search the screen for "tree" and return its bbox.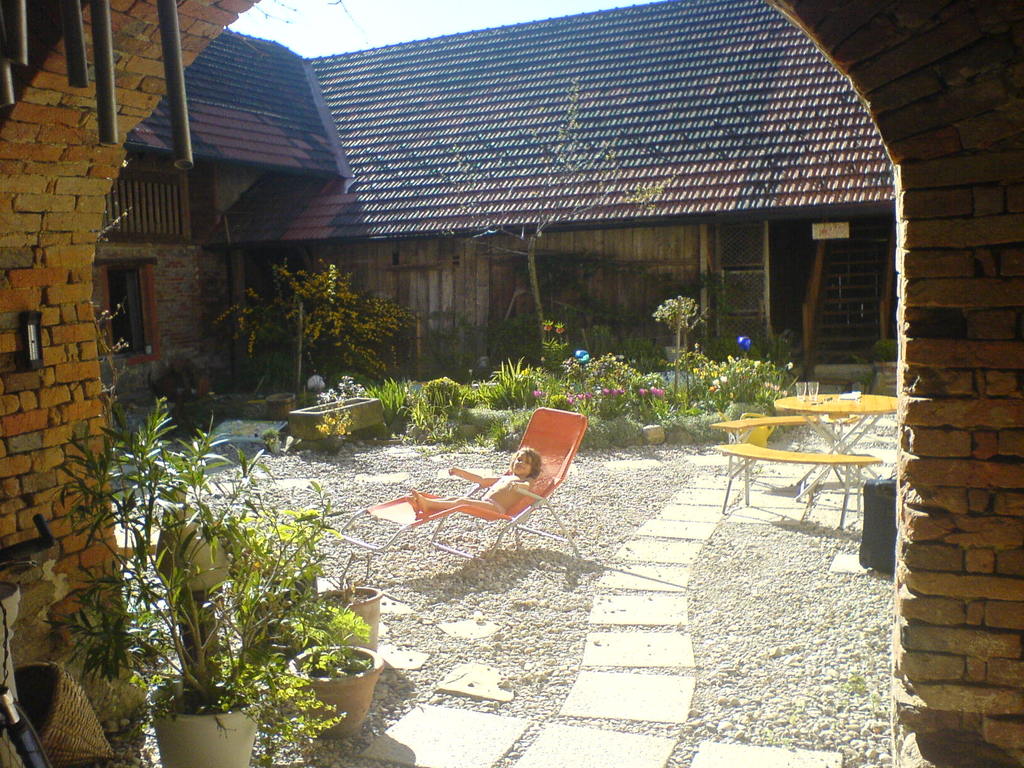
Found: x1=214, y1=258, x2=424, y2=396.
